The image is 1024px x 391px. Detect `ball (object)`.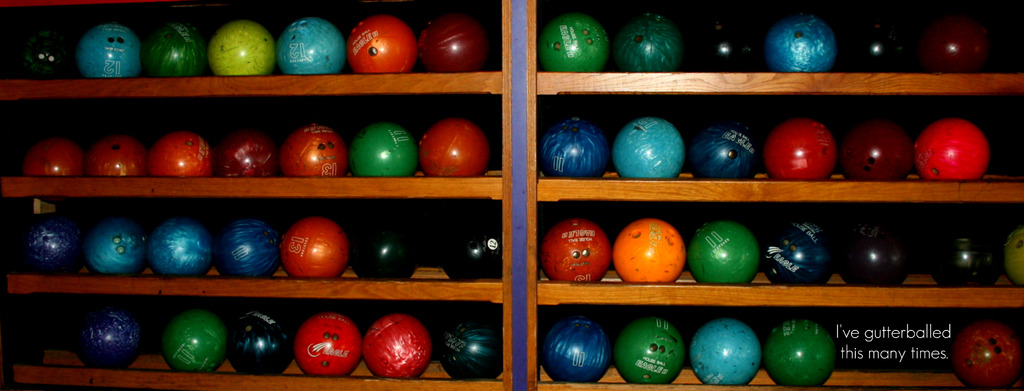
Detection: 688/323/760/383.
